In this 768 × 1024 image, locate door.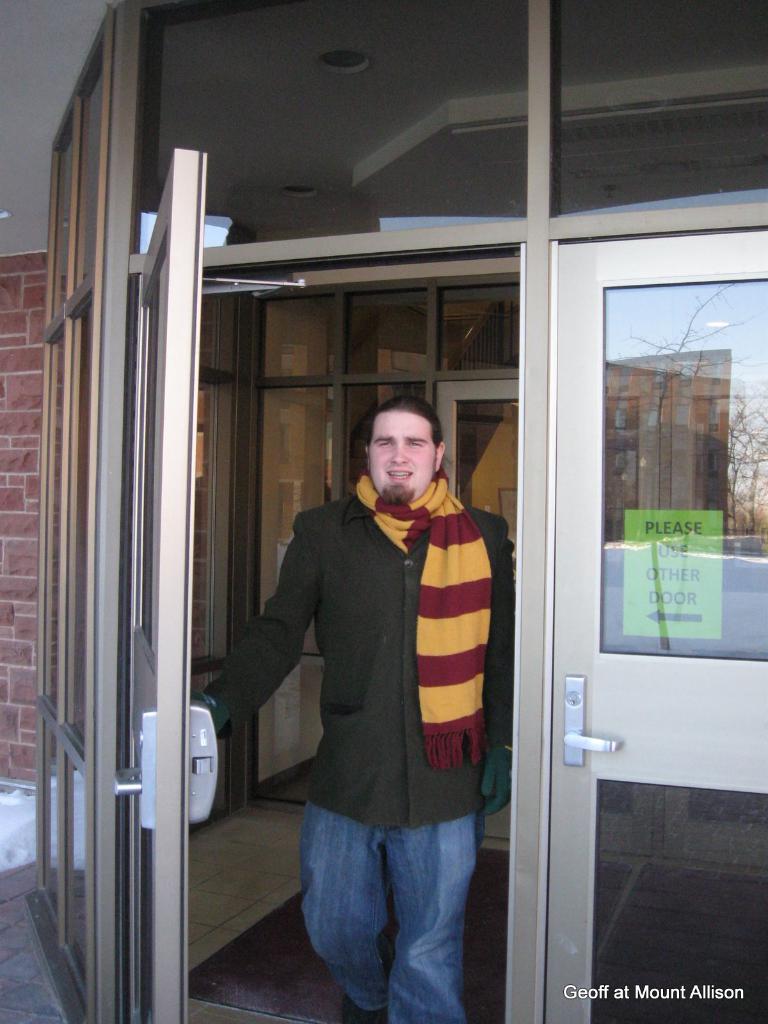
Bounding box: (545, 232, 767, 1023).
